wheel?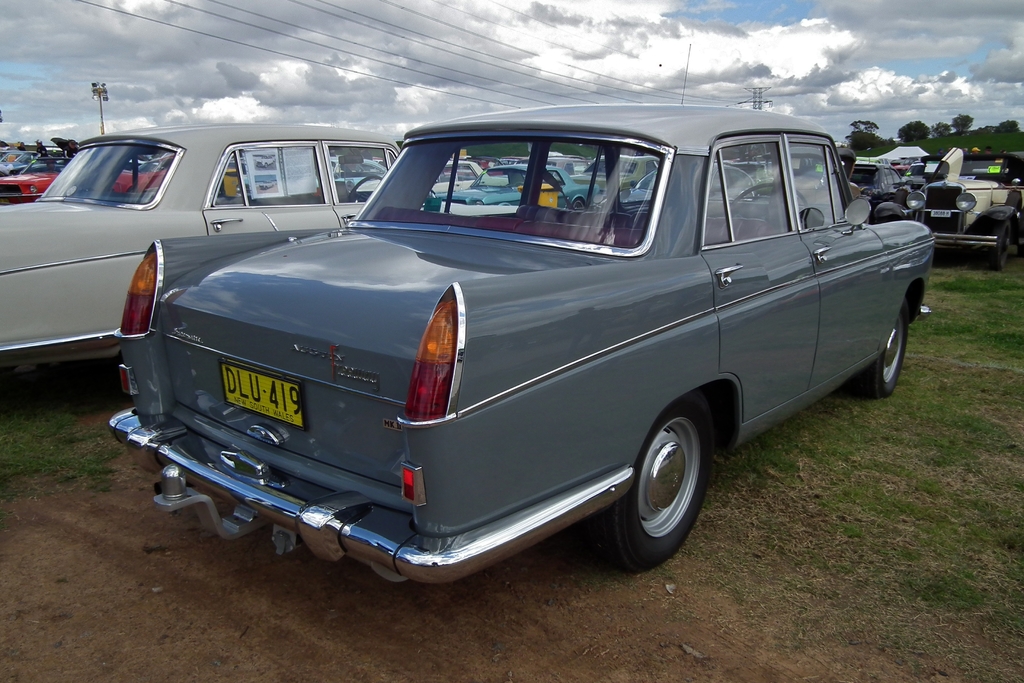
crop(989, 222, 1012, 269)
